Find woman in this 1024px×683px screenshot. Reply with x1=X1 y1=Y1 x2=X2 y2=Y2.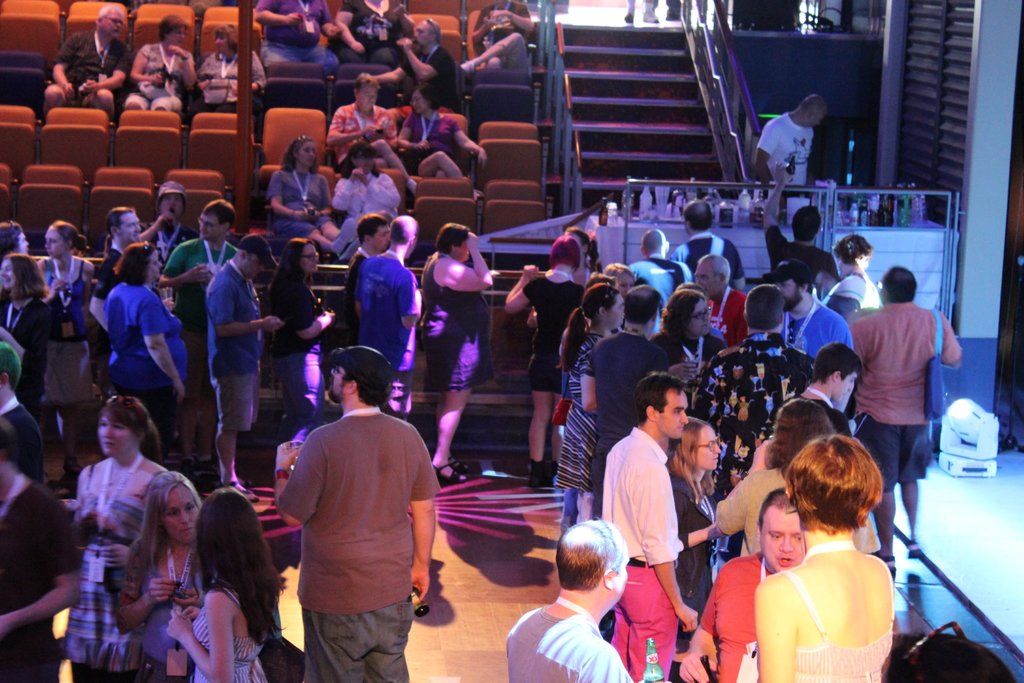
x1=755 y1=431 x2=902 y2=682.
